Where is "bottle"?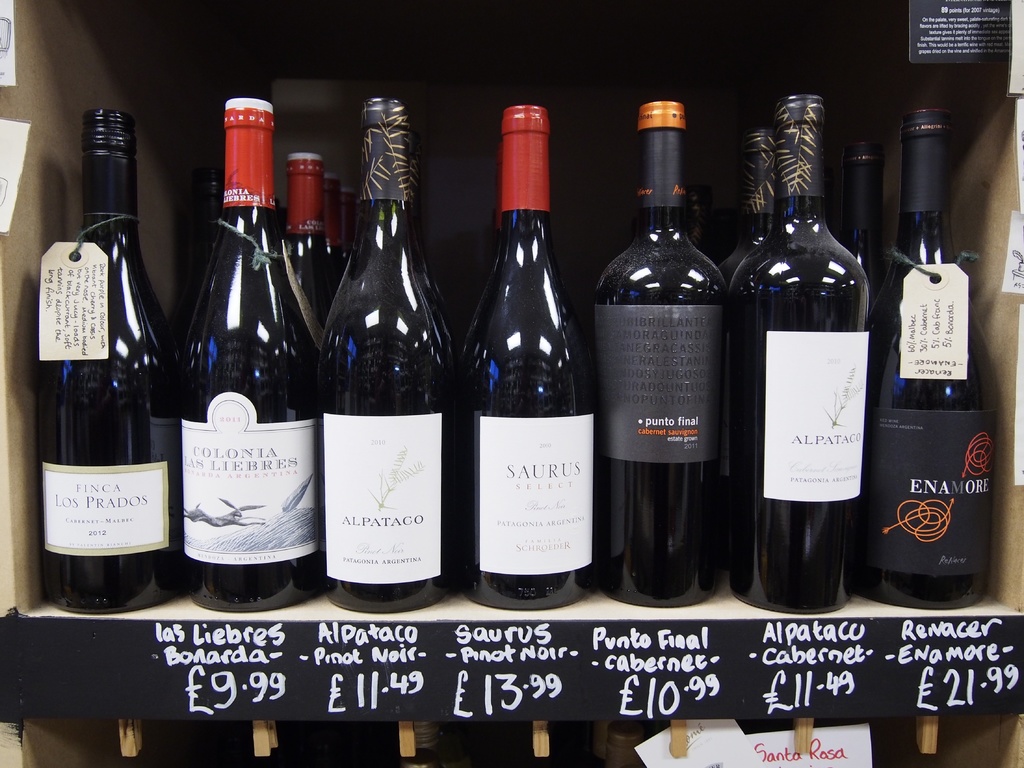
(718, 122, 766, 308).
